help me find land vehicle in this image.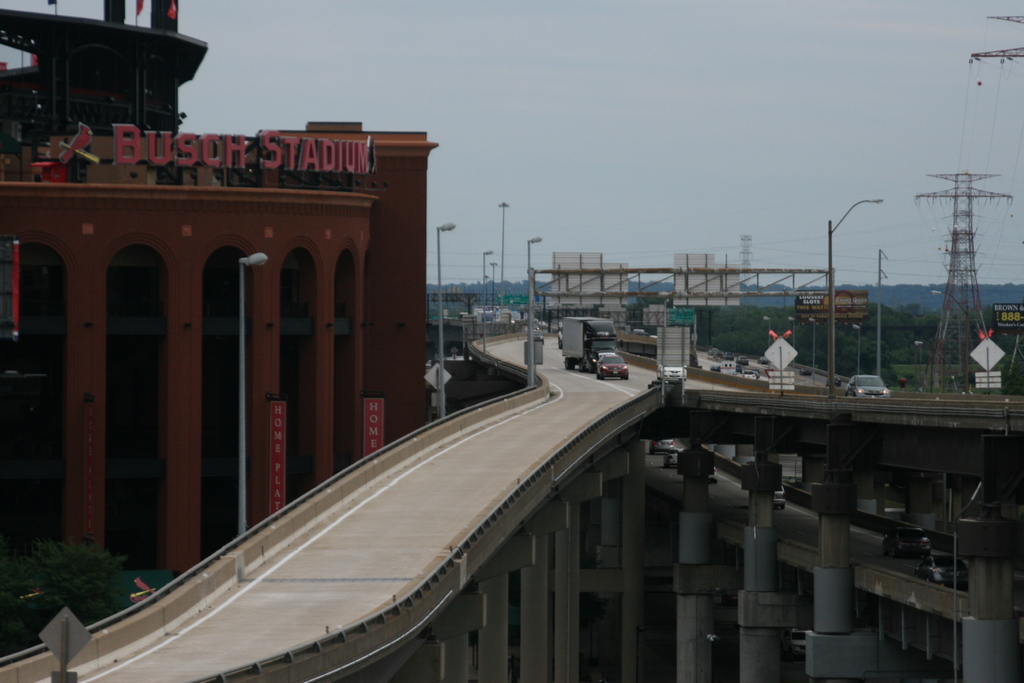
Found it: 918, 554, 973, 591.
